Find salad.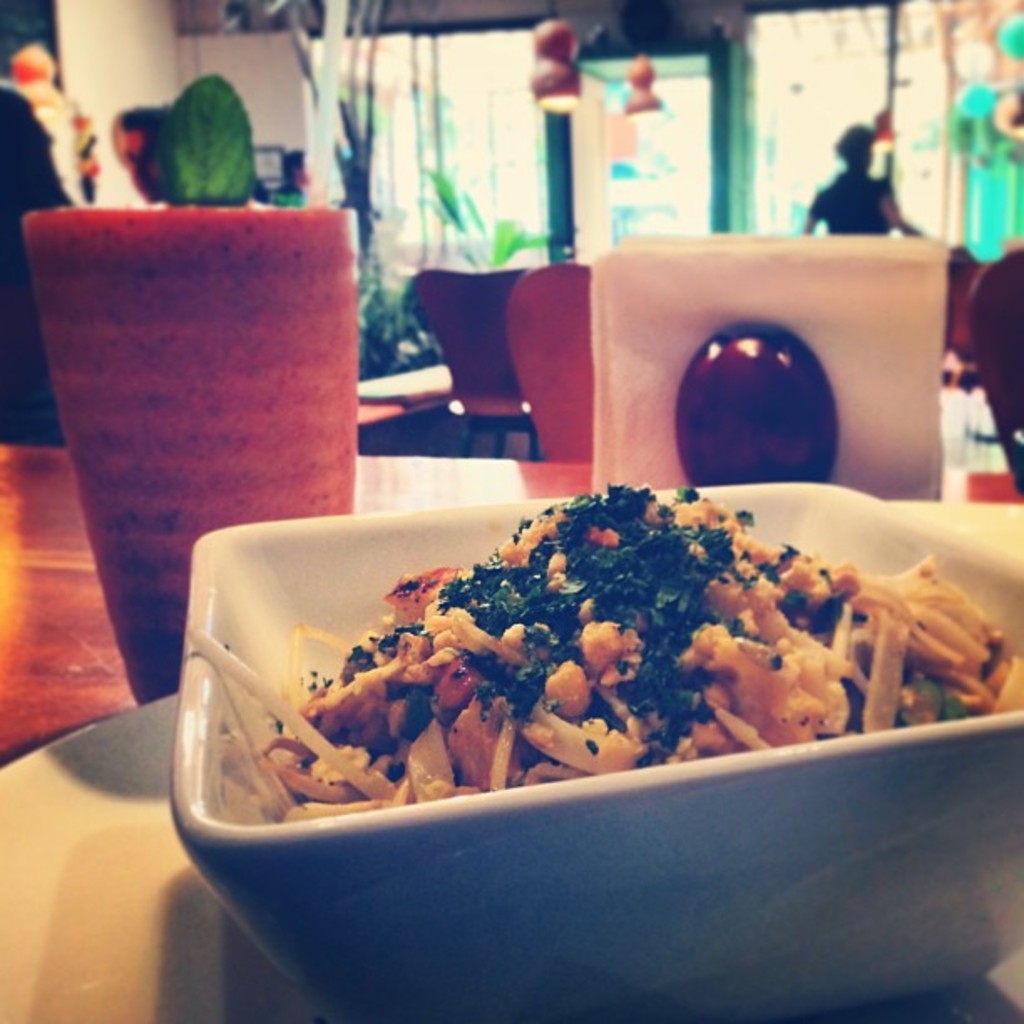
locate(177, 472, 1022, 823).
